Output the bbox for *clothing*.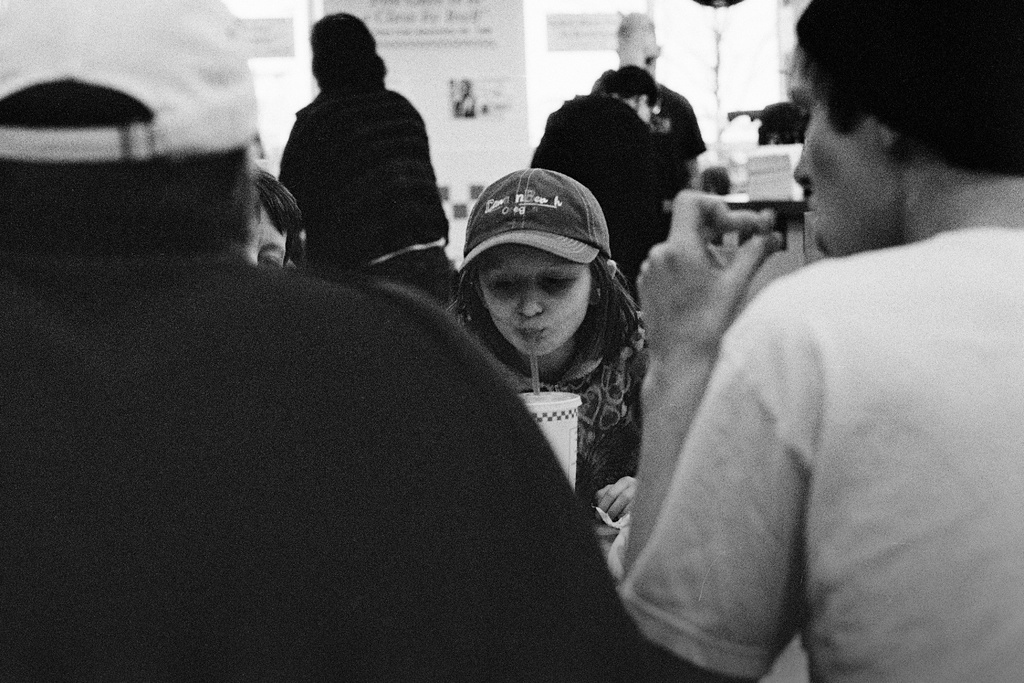
box(453, 290, 648, 513).
